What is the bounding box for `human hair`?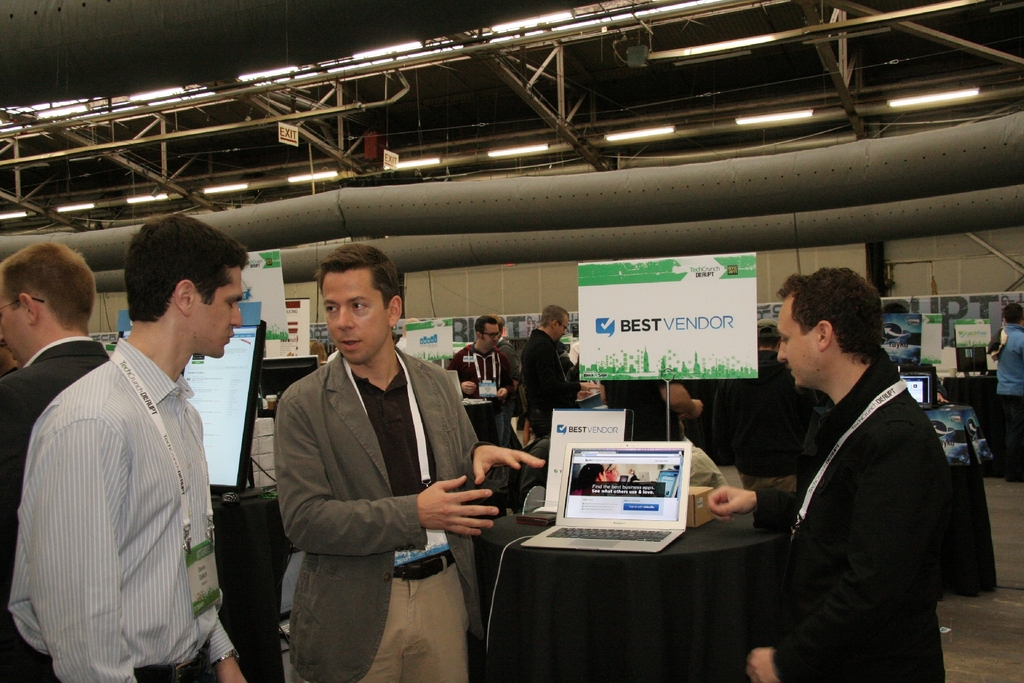
474:317:499:334.
